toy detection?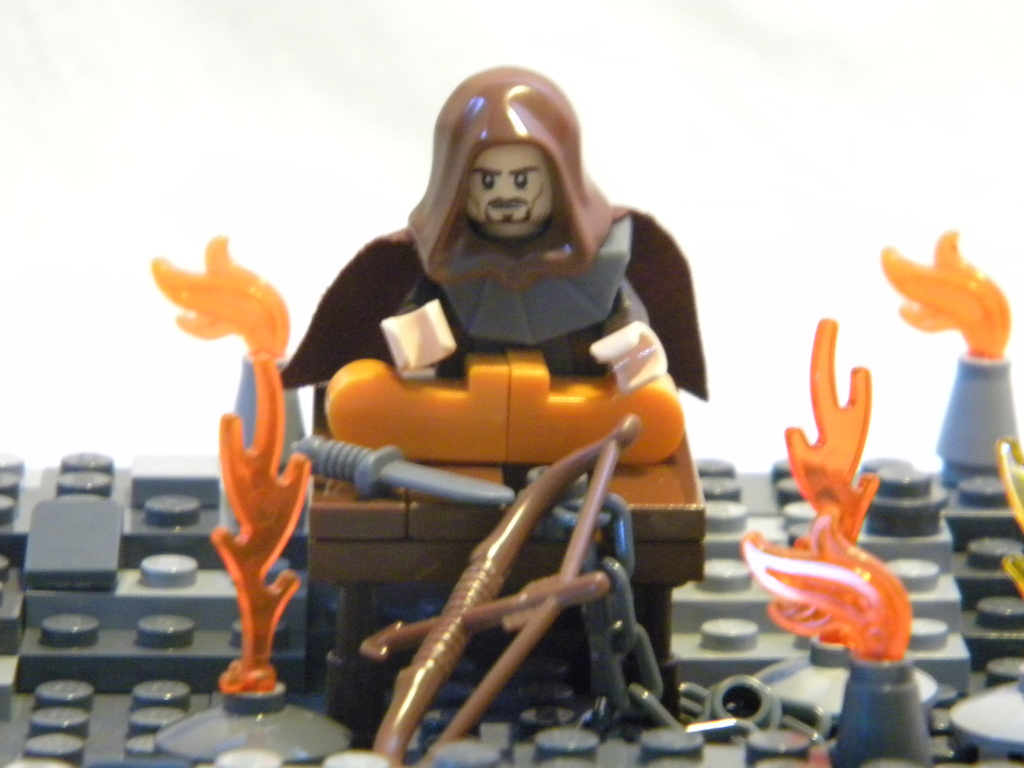
bbox(207, 355, 290, 698)
